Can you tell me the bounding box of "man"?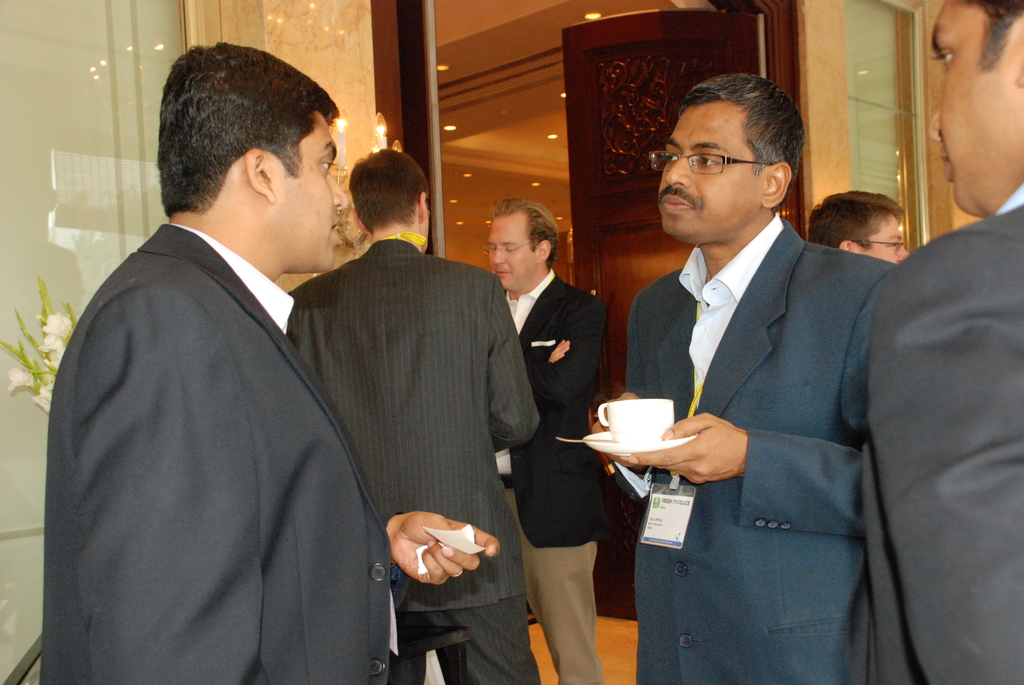
(40, 63, 449, 672).
